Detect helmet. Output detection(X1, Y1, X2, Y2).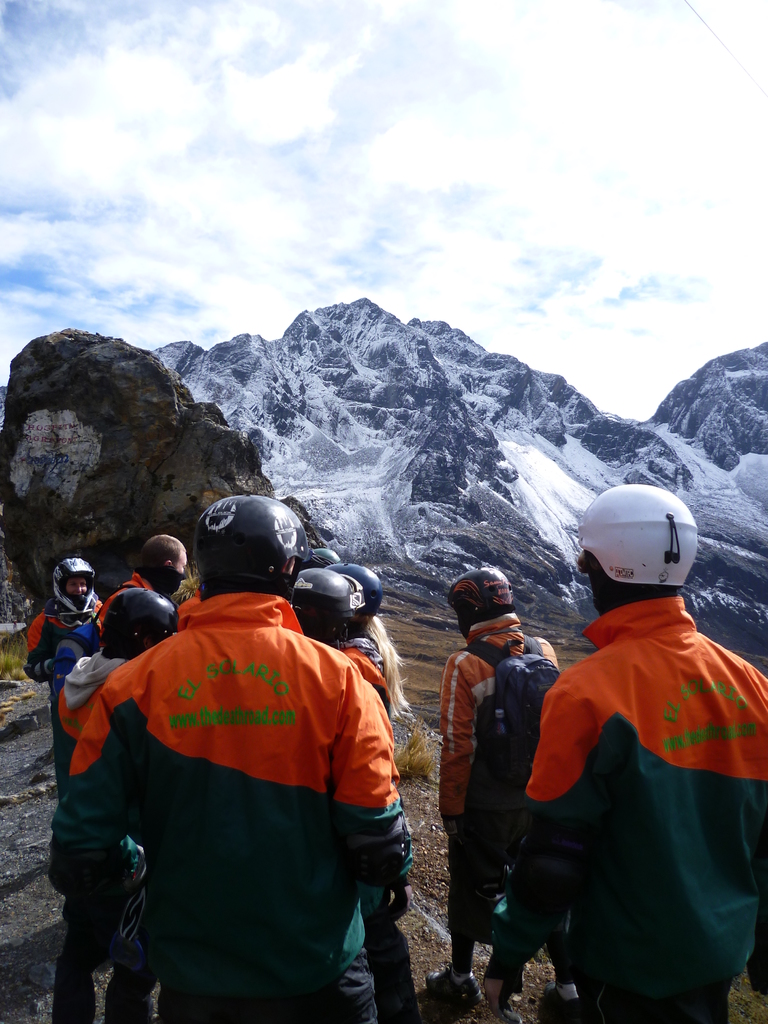
detection(49, 557, 99, 617).
